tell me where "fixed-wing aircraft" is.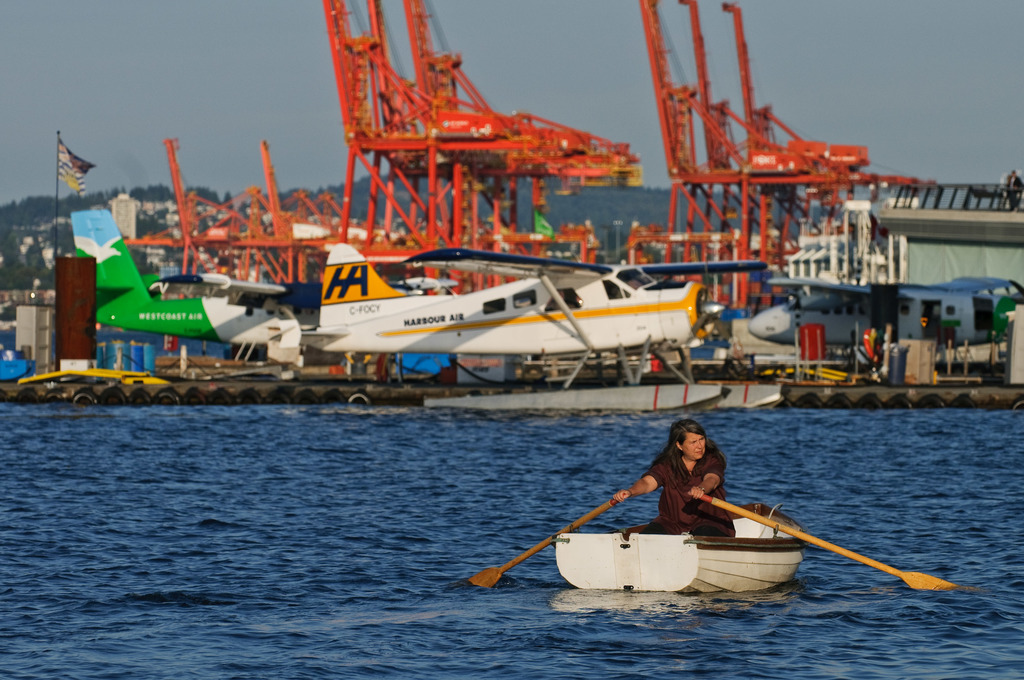
"fixed-wing aircraft" is at {"x1": 70, "y1": 204, "x2": 735, "y2": 360}.
